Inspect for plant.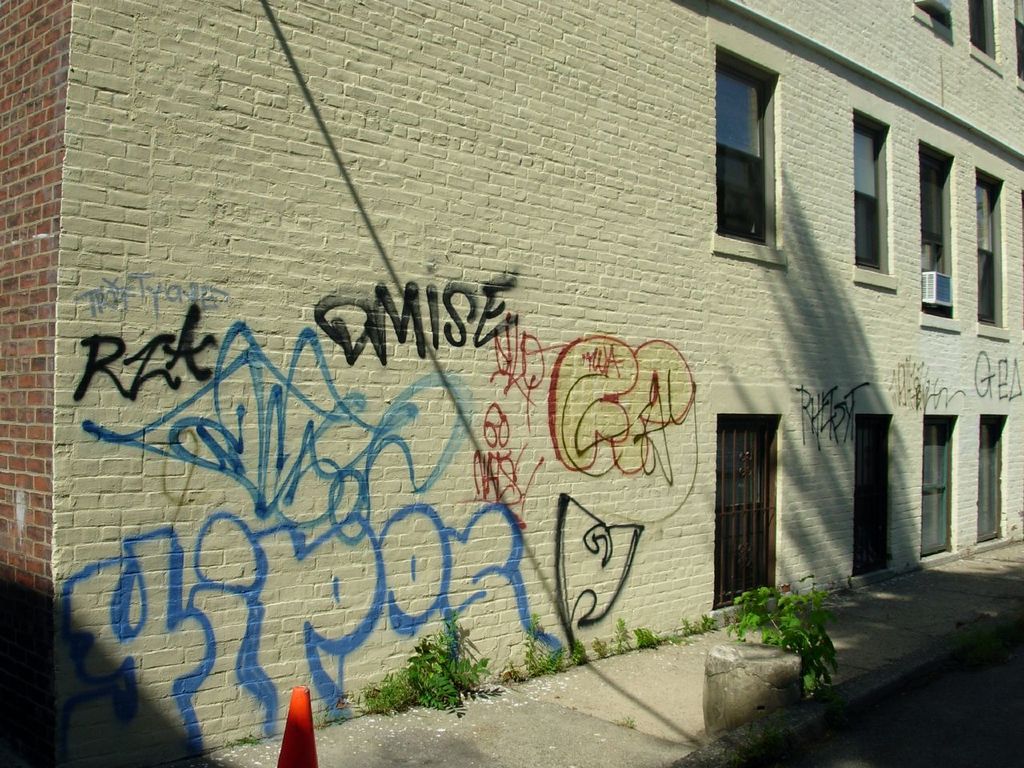
Inspection: x1=570, y1=635, x2=583, y2=670.
